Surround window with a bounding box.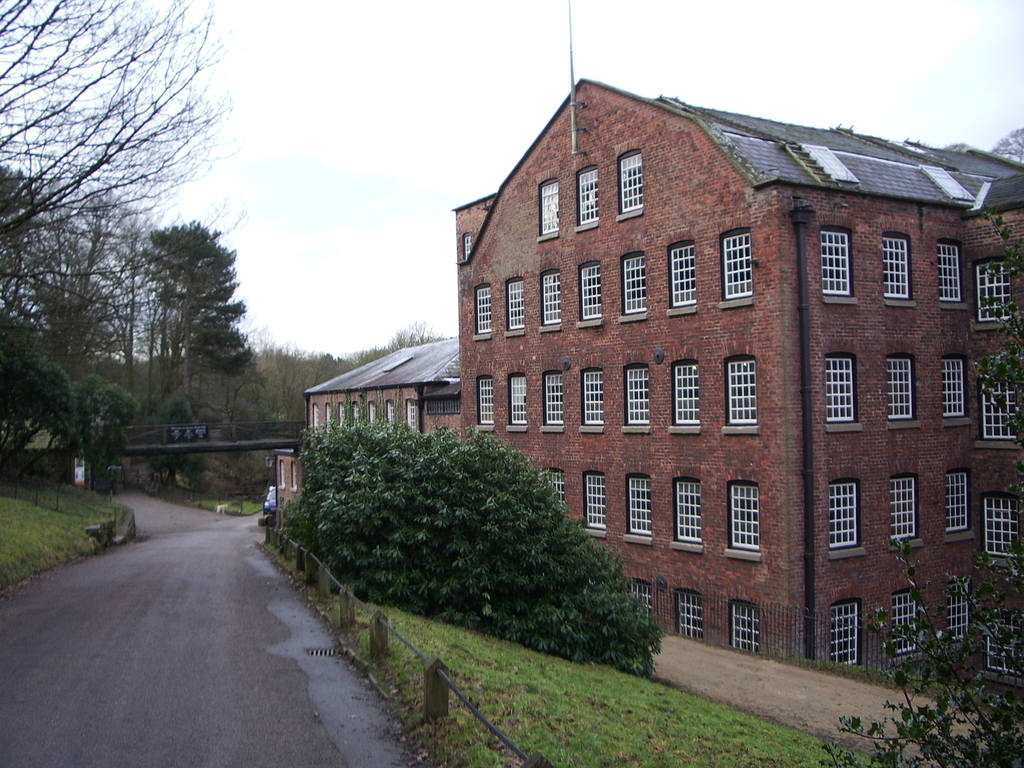
pyautogui.locateOnScreen(619, 366, 656, 435).
